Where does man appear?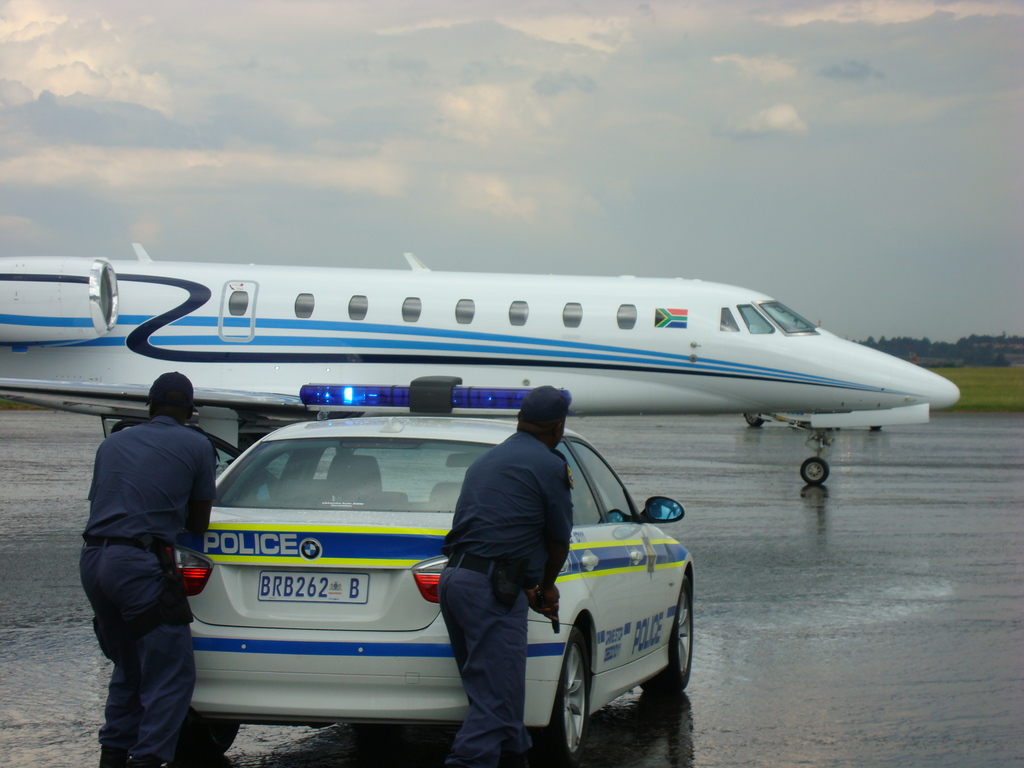
Appears at left=441, top=380, right=571, bottom=767.
